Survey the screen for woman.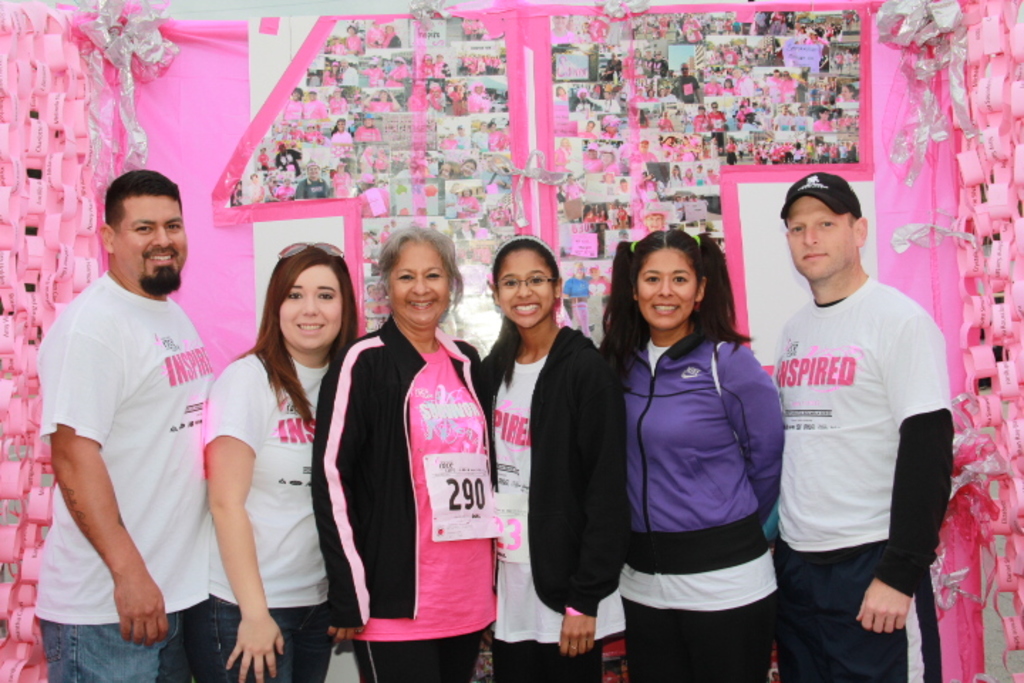
Survey found: (left=602, top=112, right=624, bottom=137).
